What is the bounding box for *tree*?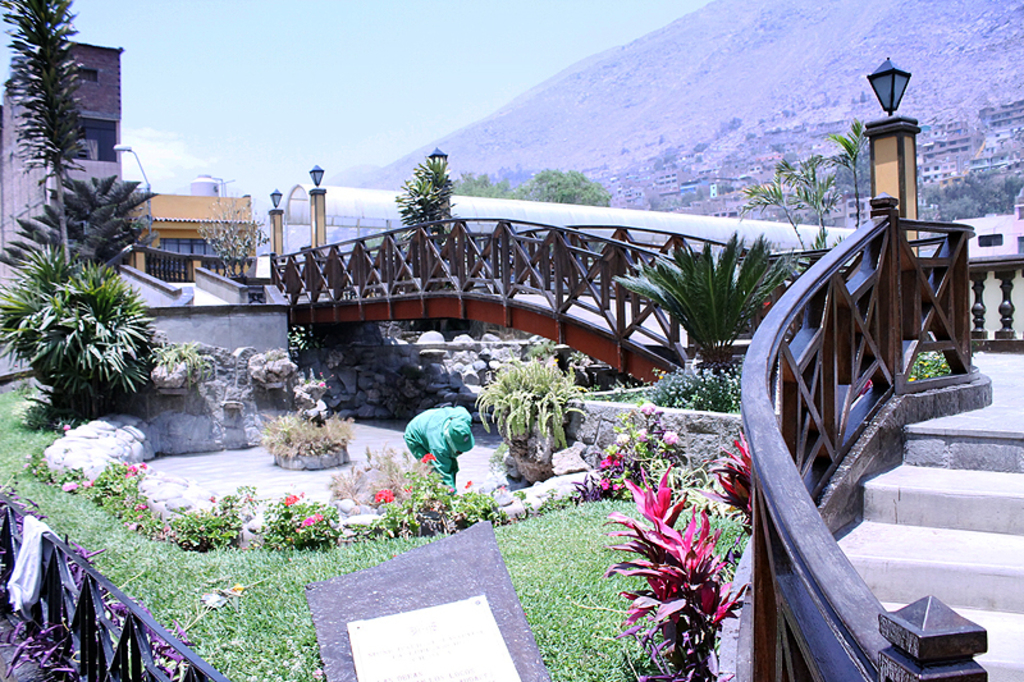
(left=822, top=113, right=874, bottom=229).
